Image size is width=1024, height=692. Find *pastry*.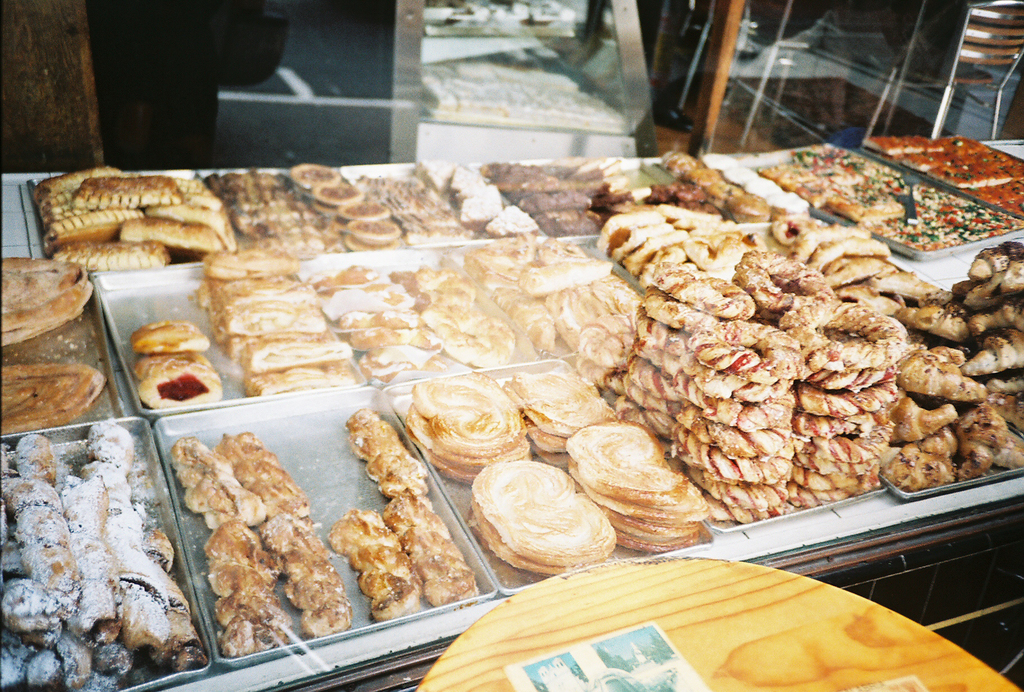
479:457:616:575.
